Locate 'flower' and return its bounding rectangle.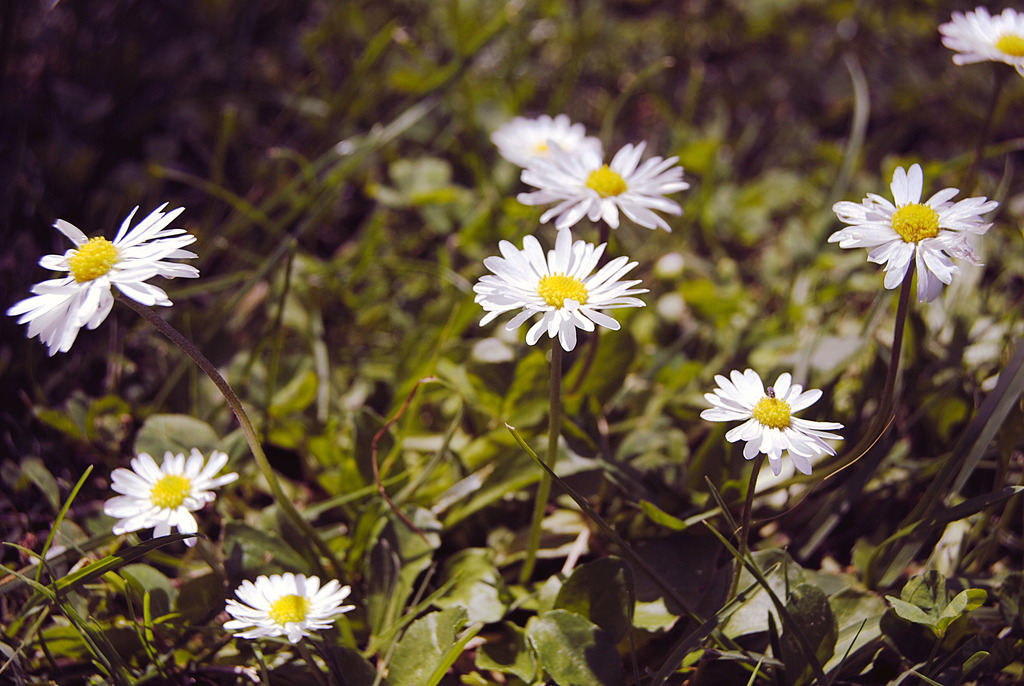
bbox(941, 4, 1023, 76).
